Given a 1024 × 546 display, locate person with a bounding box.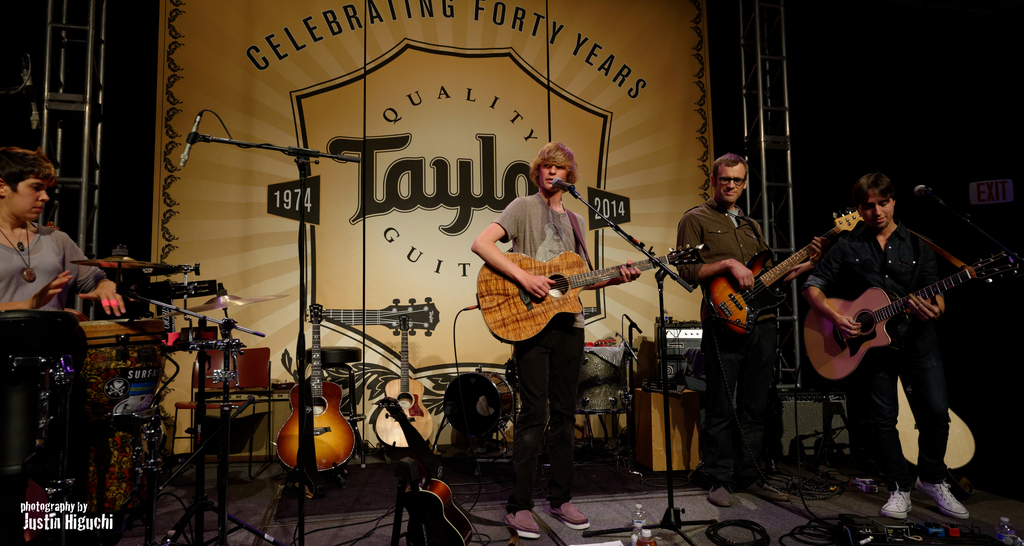
Located: bbox=[809, 171, 965, 524].
